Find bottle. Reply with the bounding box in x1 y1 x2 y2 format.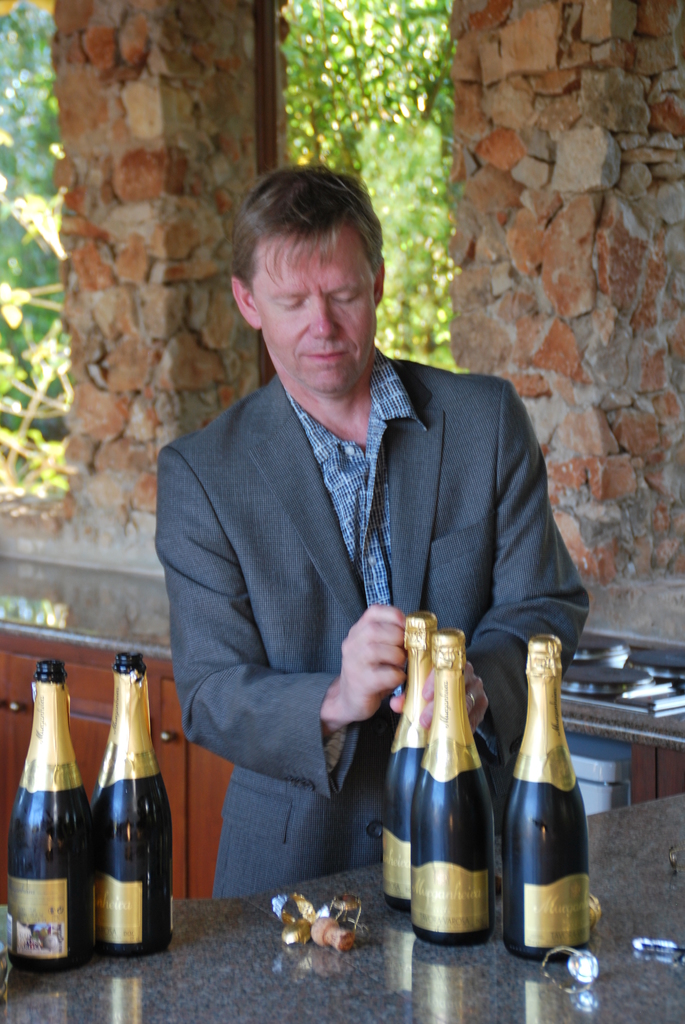
92 650 171 955.
